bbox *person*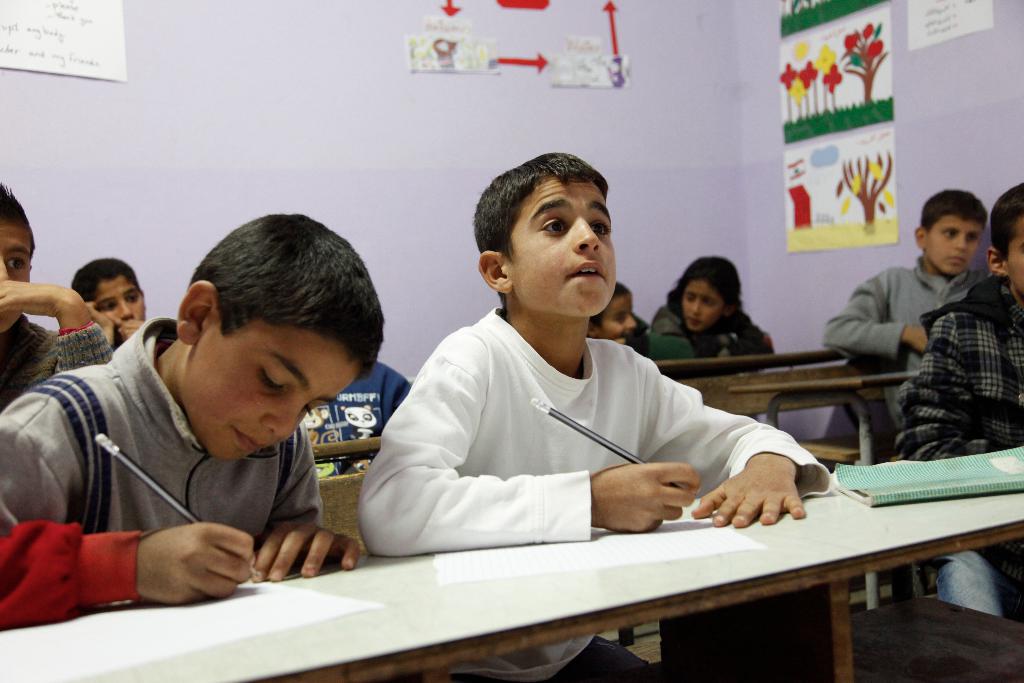
376:161:800:595
